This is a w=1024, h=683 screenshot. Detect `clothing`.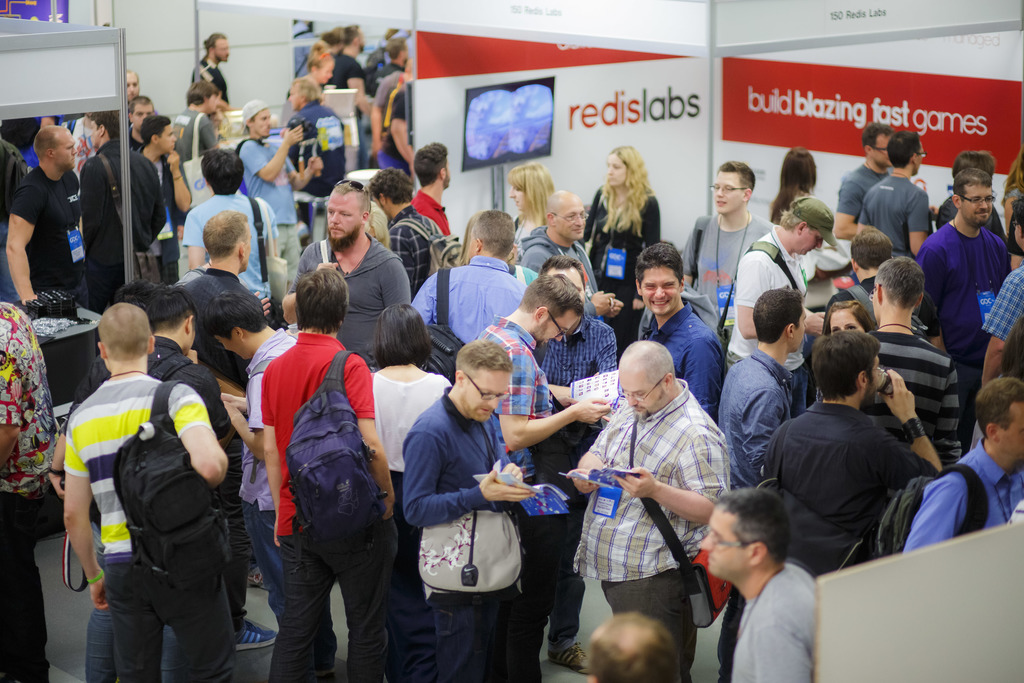
[365,373,452,586].
